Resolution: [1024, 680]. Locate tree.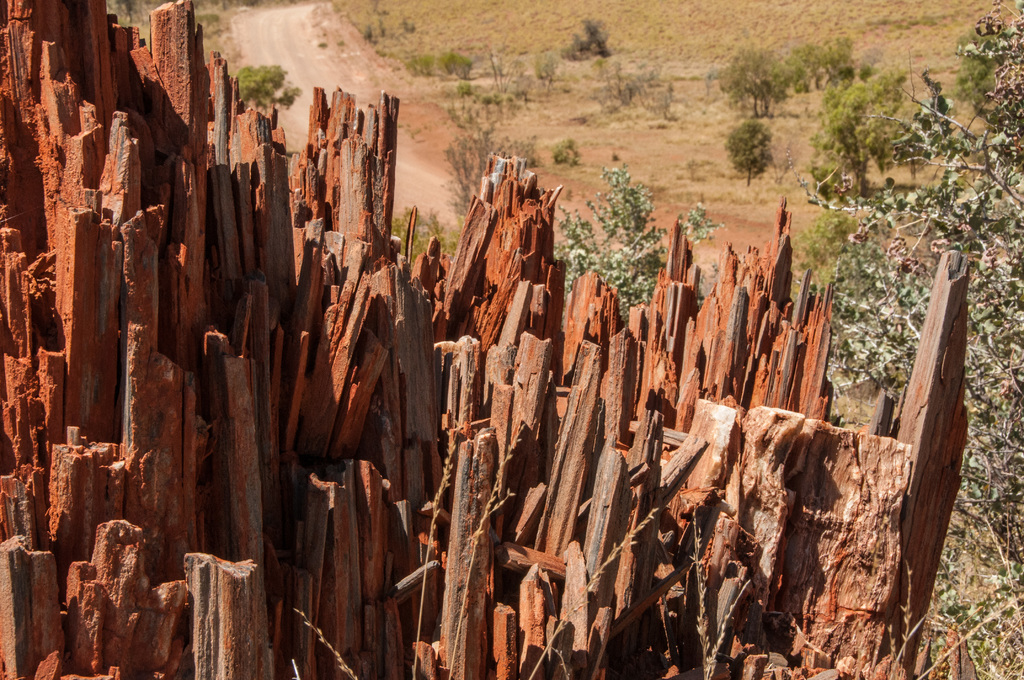
detection(717, 125, 779, 190).
